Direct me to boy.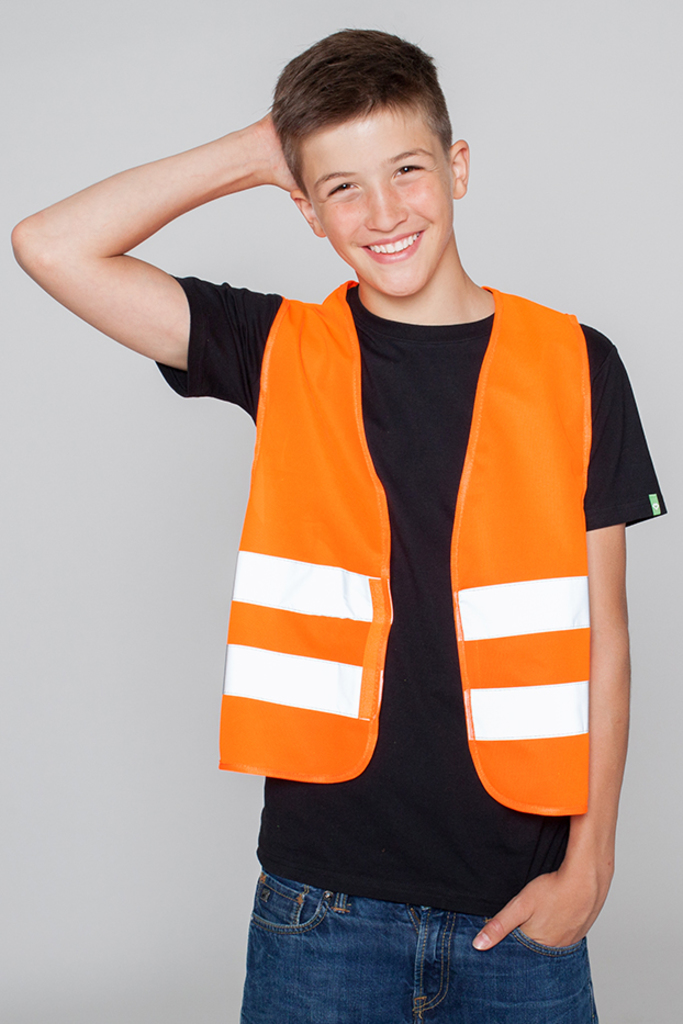
Direction: 67:18:636:966.
